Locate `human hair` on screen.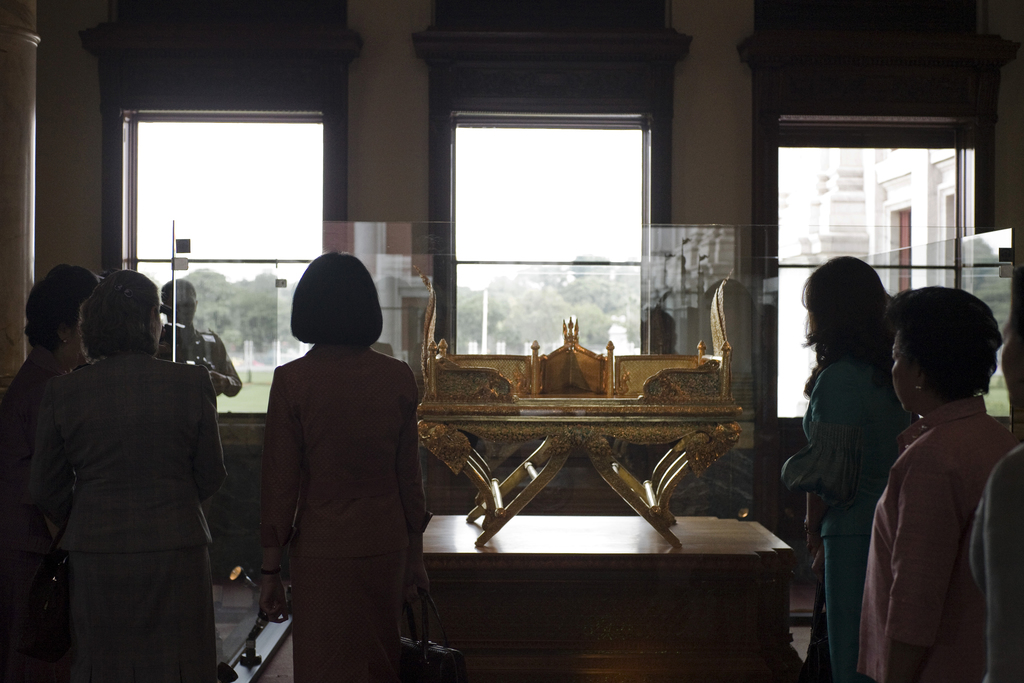
On screen at left=292, top=252, right=383, bottom=340.
